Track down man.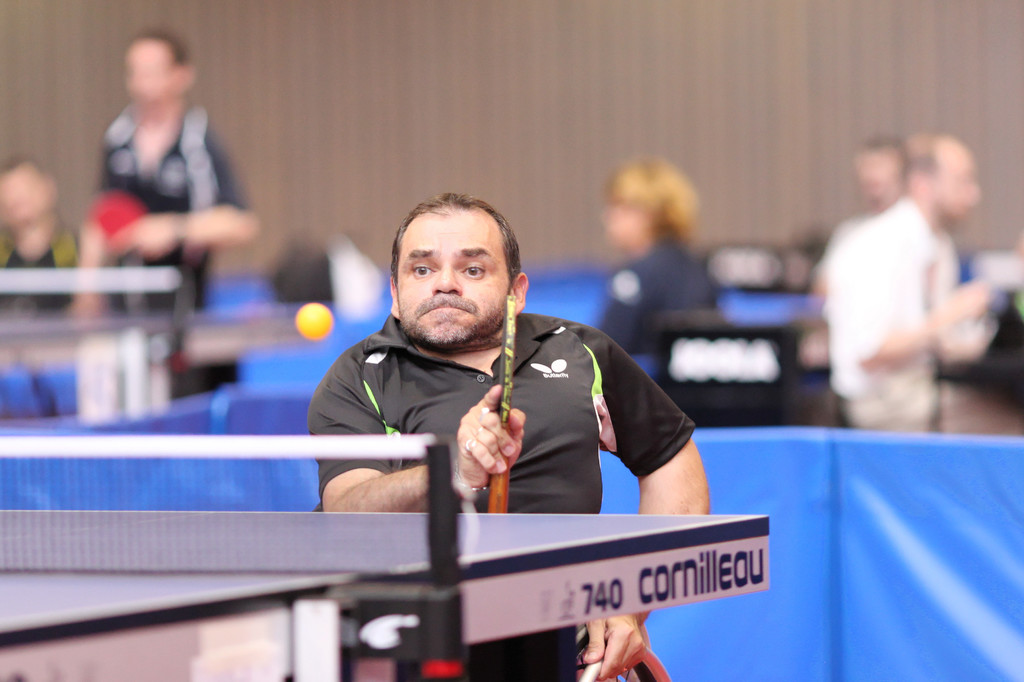
Tracked to left=318, top=200, right=690, bottom=677.
